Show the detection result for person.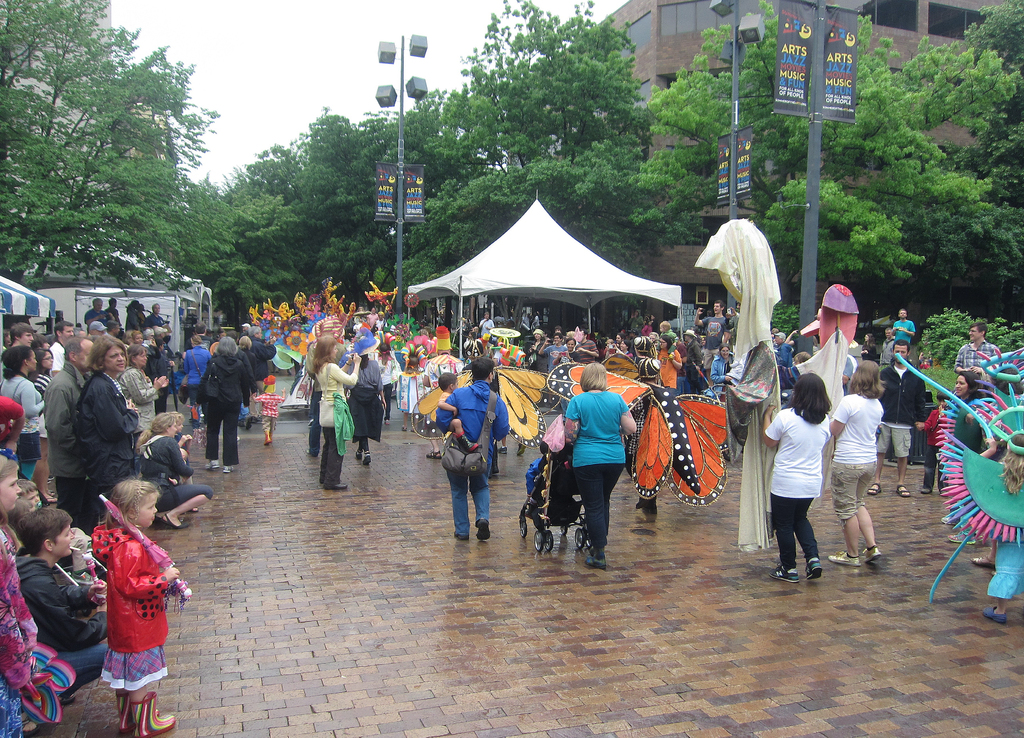
[113, 338, 170, 419].
